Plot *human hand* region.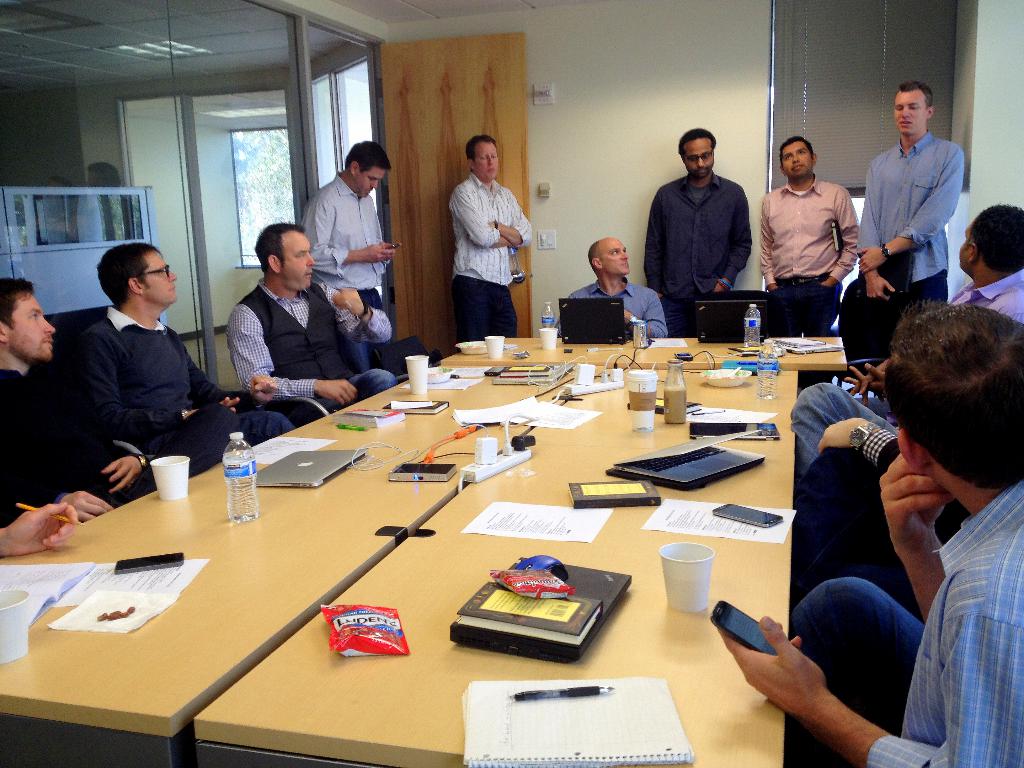
Plotted at 724 620 894 735.
